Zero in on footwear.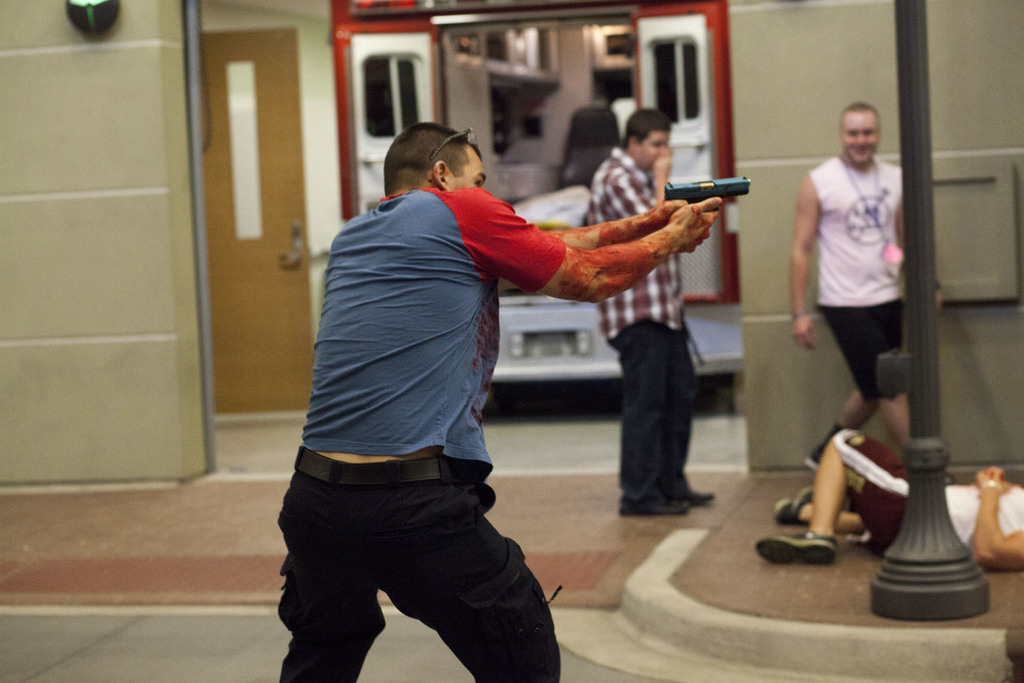
Zeroed in: (x1=659, y1=475, x2=717, y2=509).
